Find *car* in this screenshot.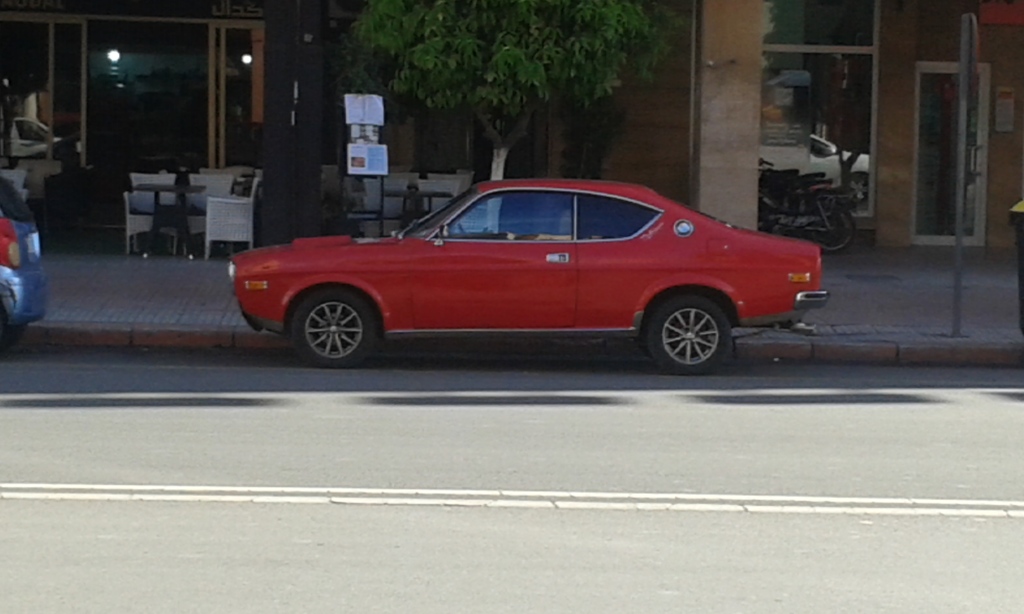
The bounding box for *car* is [x1=0, y1=169, x2=48, y2=348].
